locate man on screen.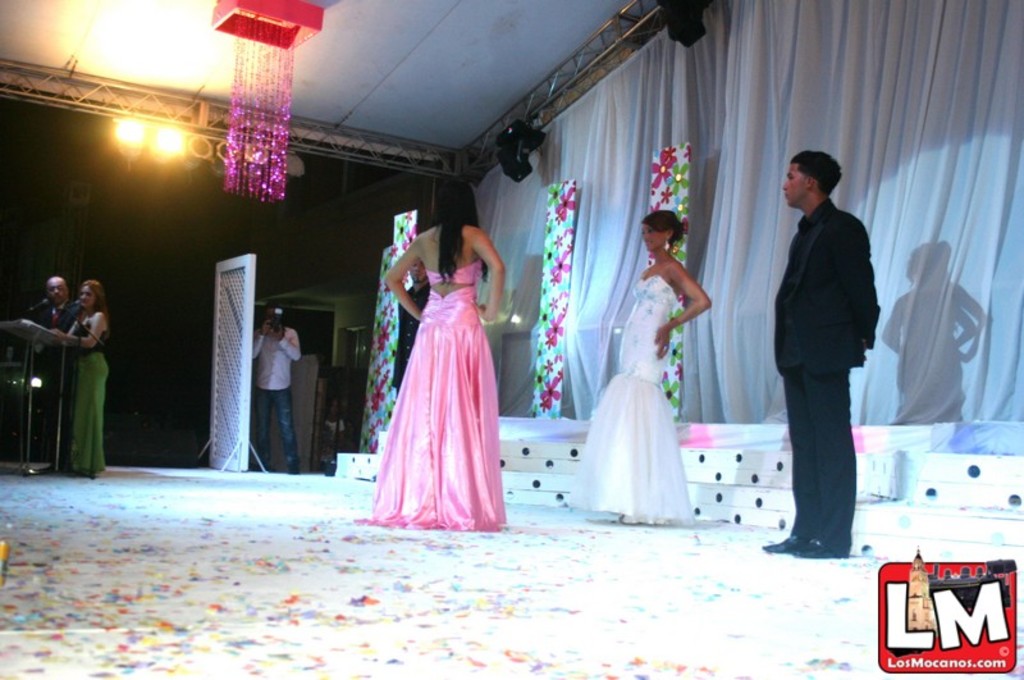
On screen at locate(22, 274, 73, 462).
